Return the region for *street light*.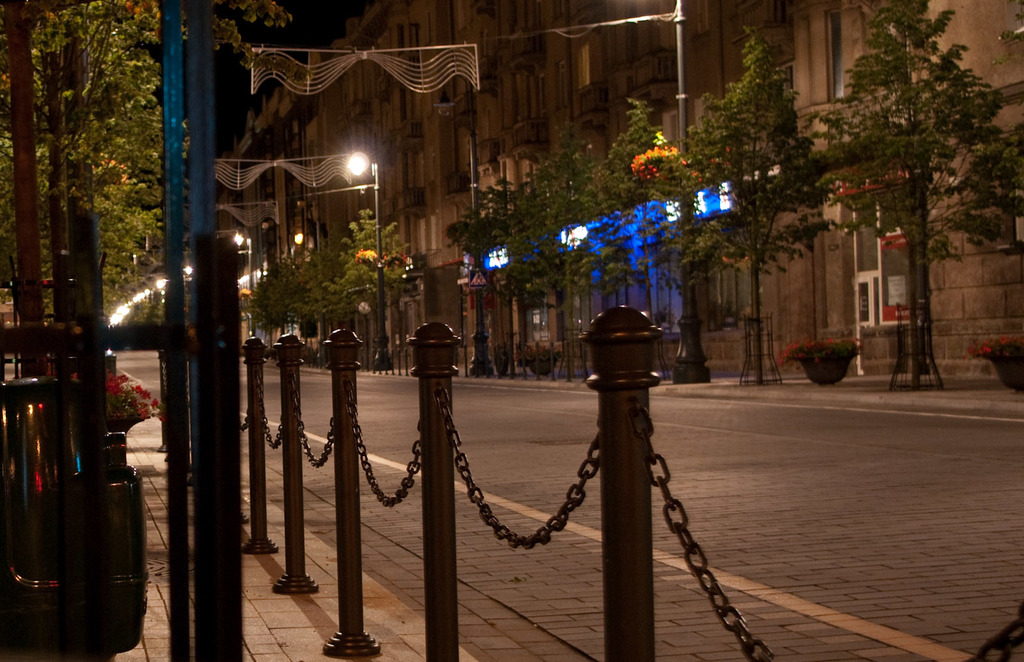
Rect(230, 228, 257, 336).
